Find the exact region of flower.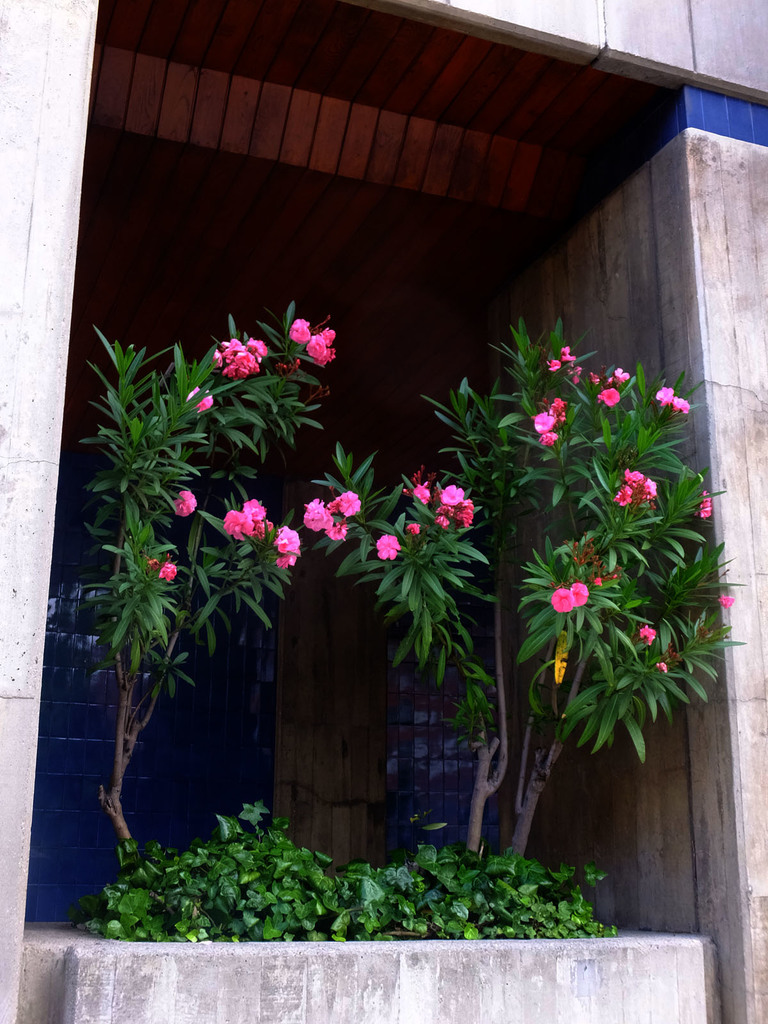
Exact region: {"x1": 172, "y1": 488, "x2": 193, "y2": 514}.
